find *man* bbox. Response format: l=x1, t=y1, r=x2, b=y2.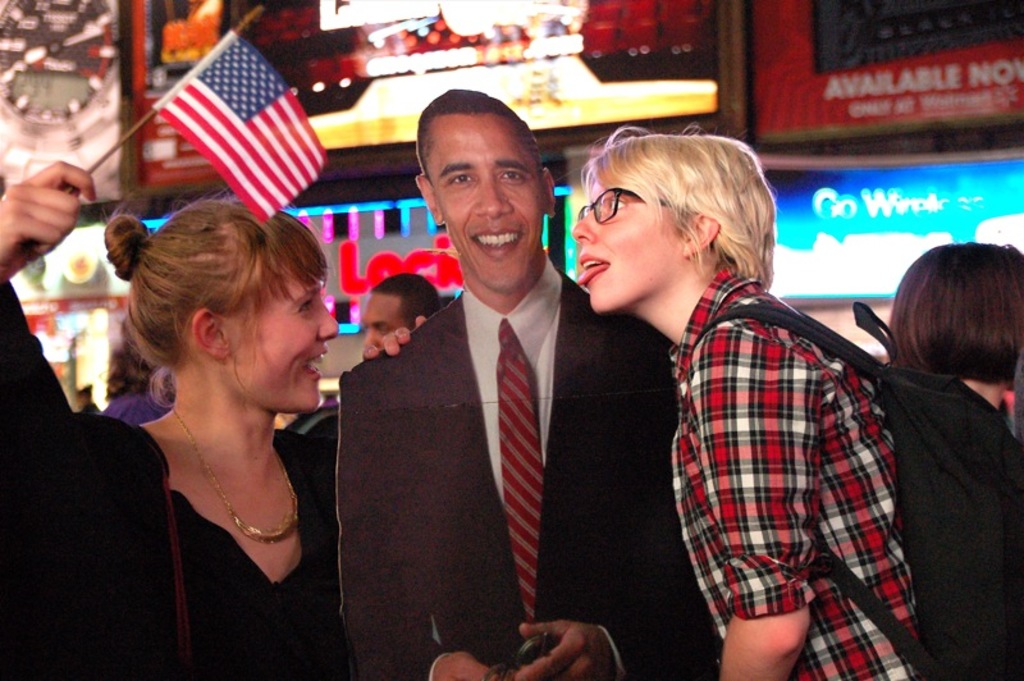
l=361, t=270, r=440, b=355.
